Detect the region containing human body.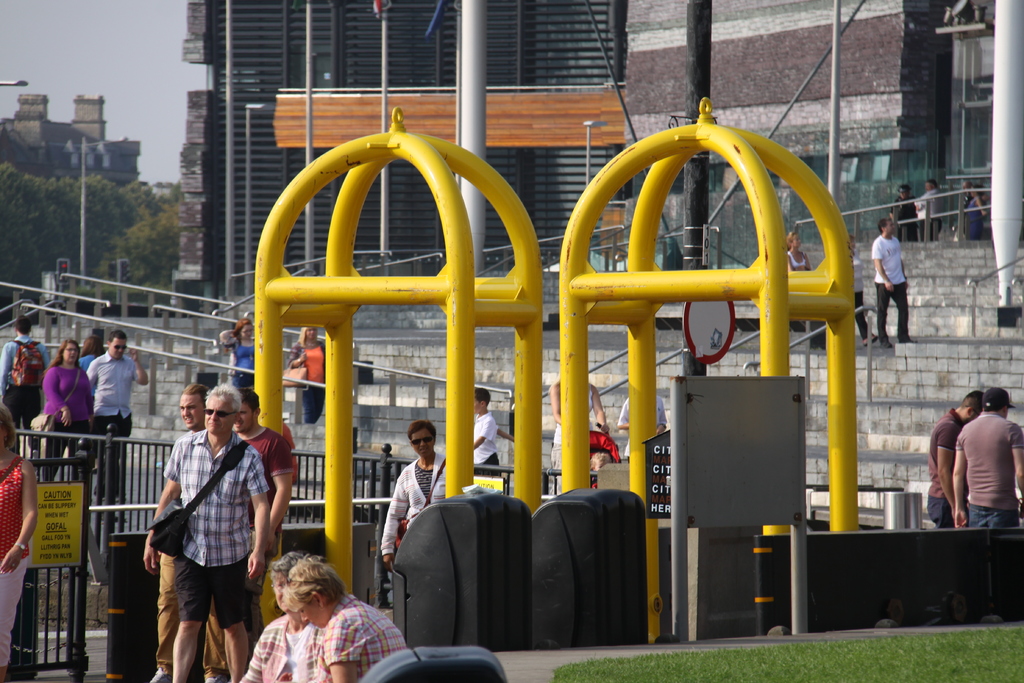
[548, 378, 613, 497].
